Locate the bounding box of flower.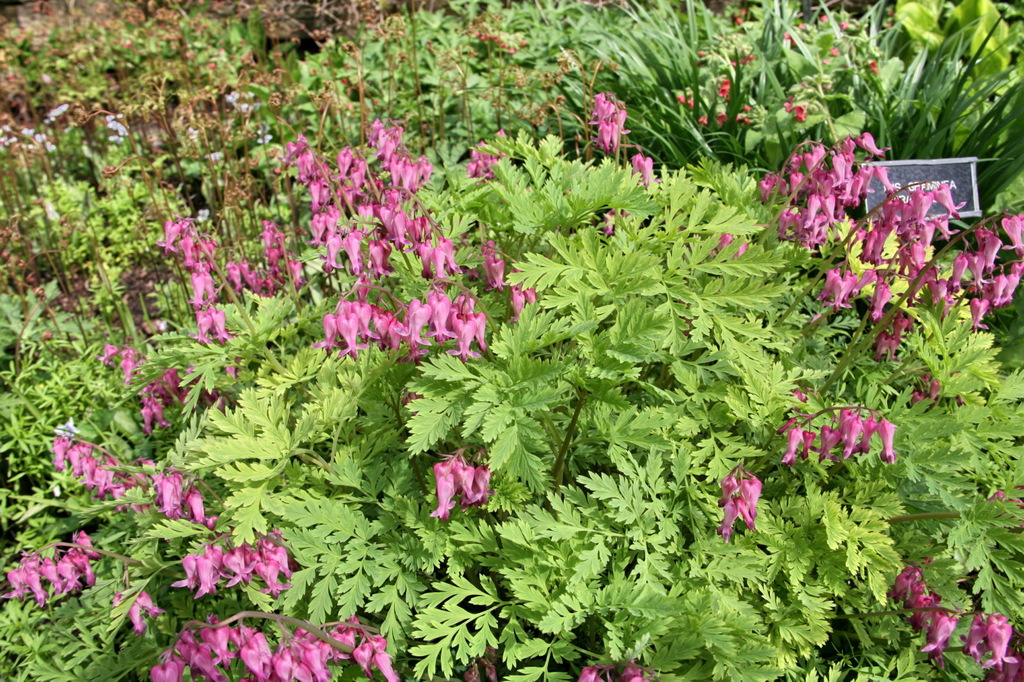
Bounding box: x1=602, y1=204, x2=615, y2=233.
